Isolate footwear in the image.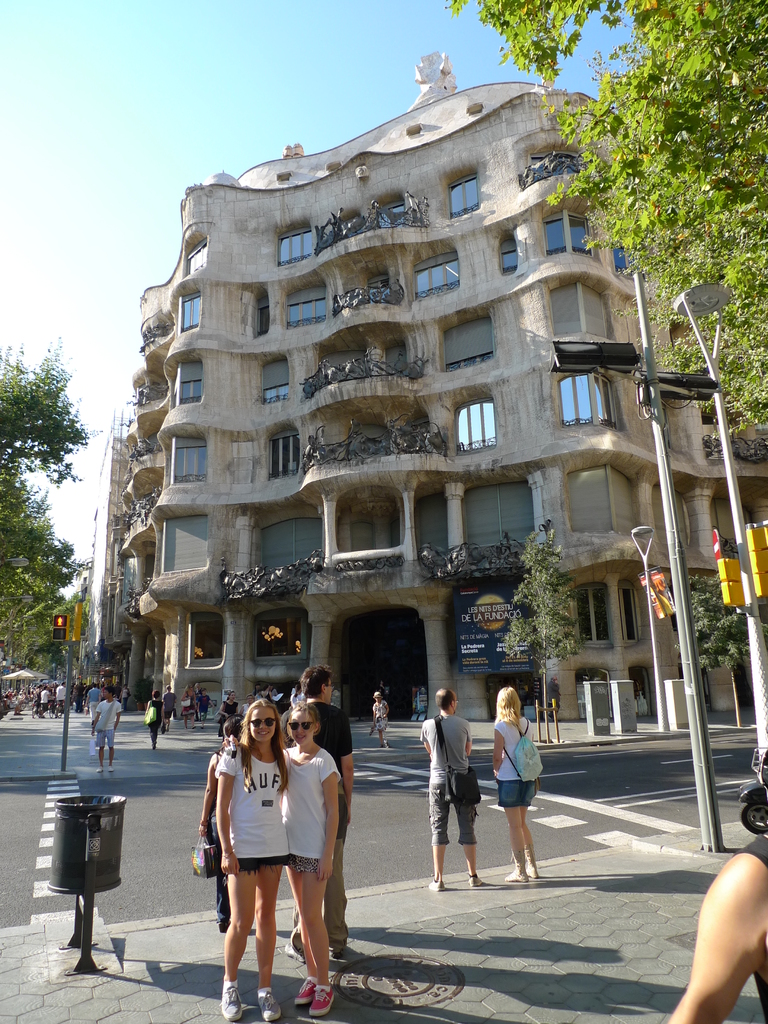
Isolated region: box(93, 767, 105, 776).
